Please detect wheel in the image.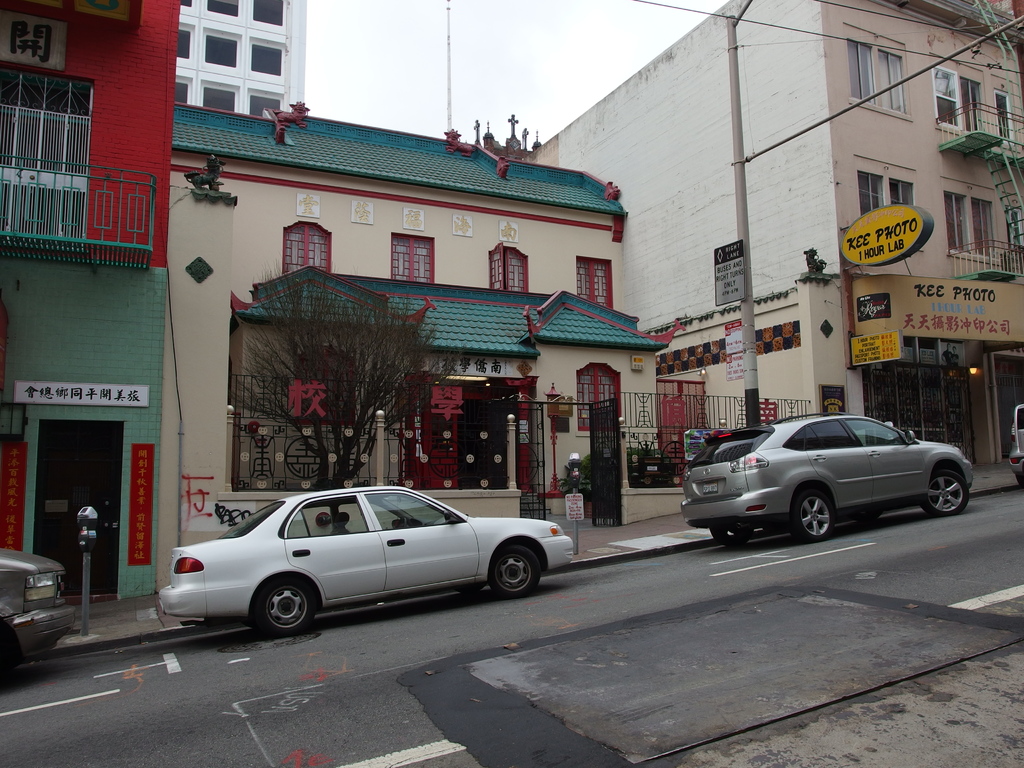
region(710, 522, 753, 547).
